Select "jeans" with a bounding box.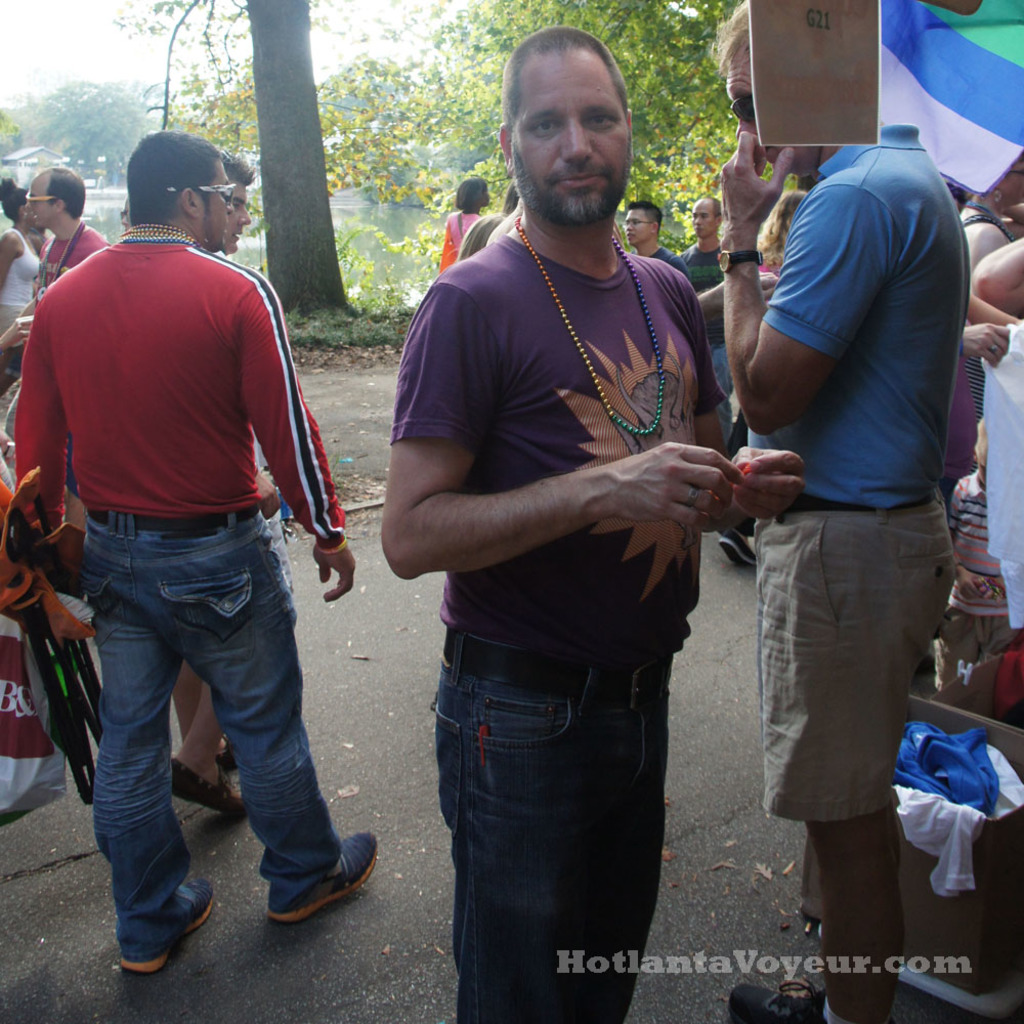
420, 636, 667, 1023.
